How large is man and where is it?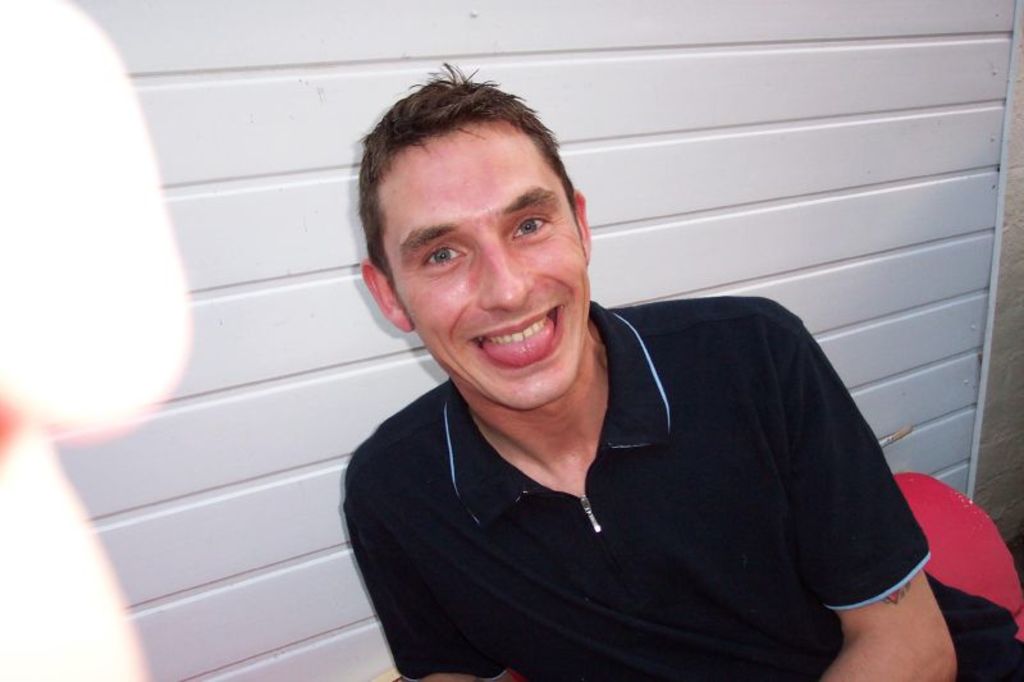
Bounding box: <box>292,92,960,673</box>.
